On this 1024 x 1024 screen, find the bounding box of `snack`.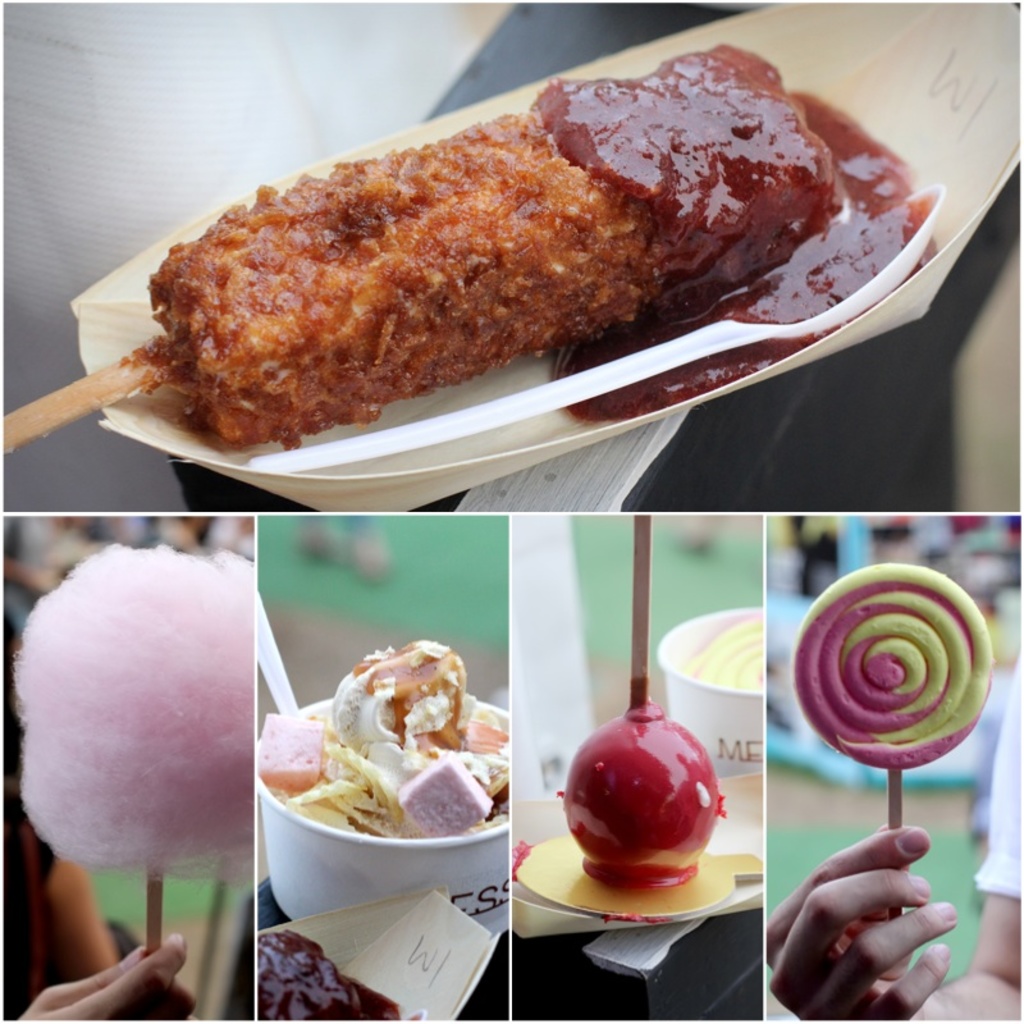
Bounding box: <bbox>790, 557, 992, 776</bbox>.
